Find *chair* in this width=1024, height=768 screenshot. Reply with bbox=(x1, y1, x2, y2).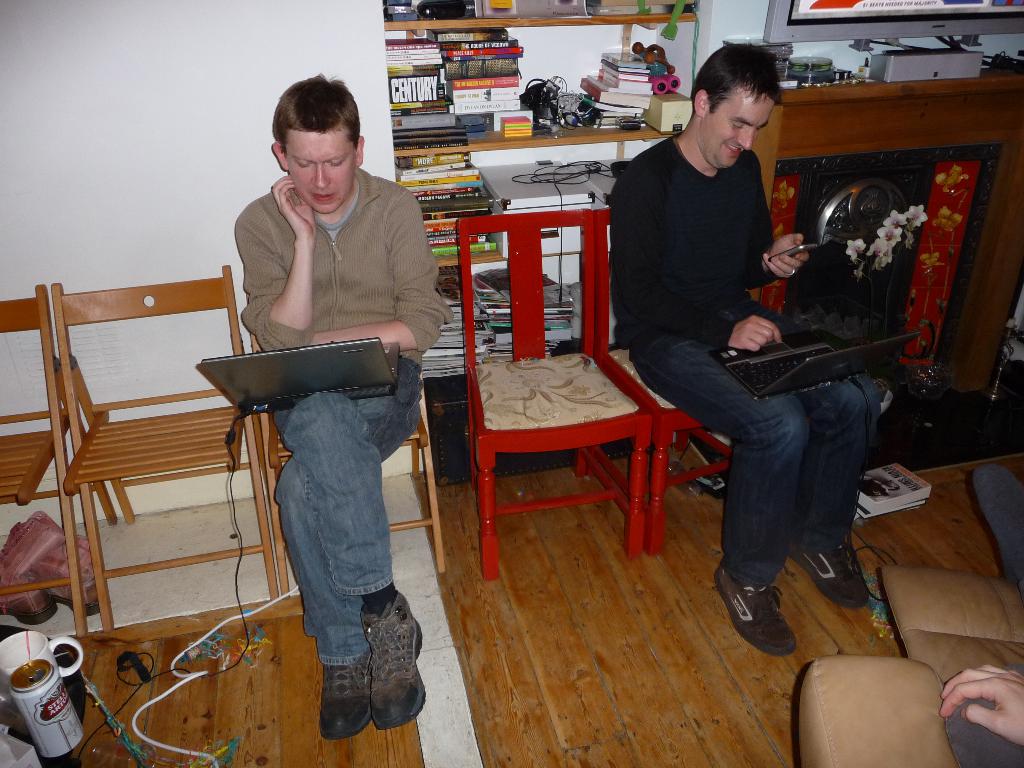
bbox=(0, 283, 120, 635).
